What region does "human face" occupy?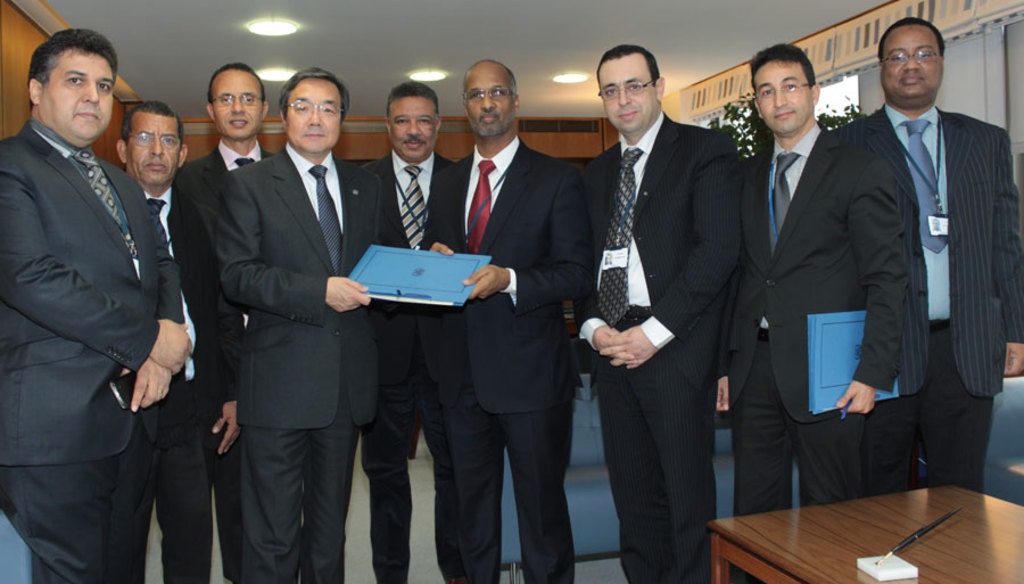
crop(755, 57, 807, 137).
